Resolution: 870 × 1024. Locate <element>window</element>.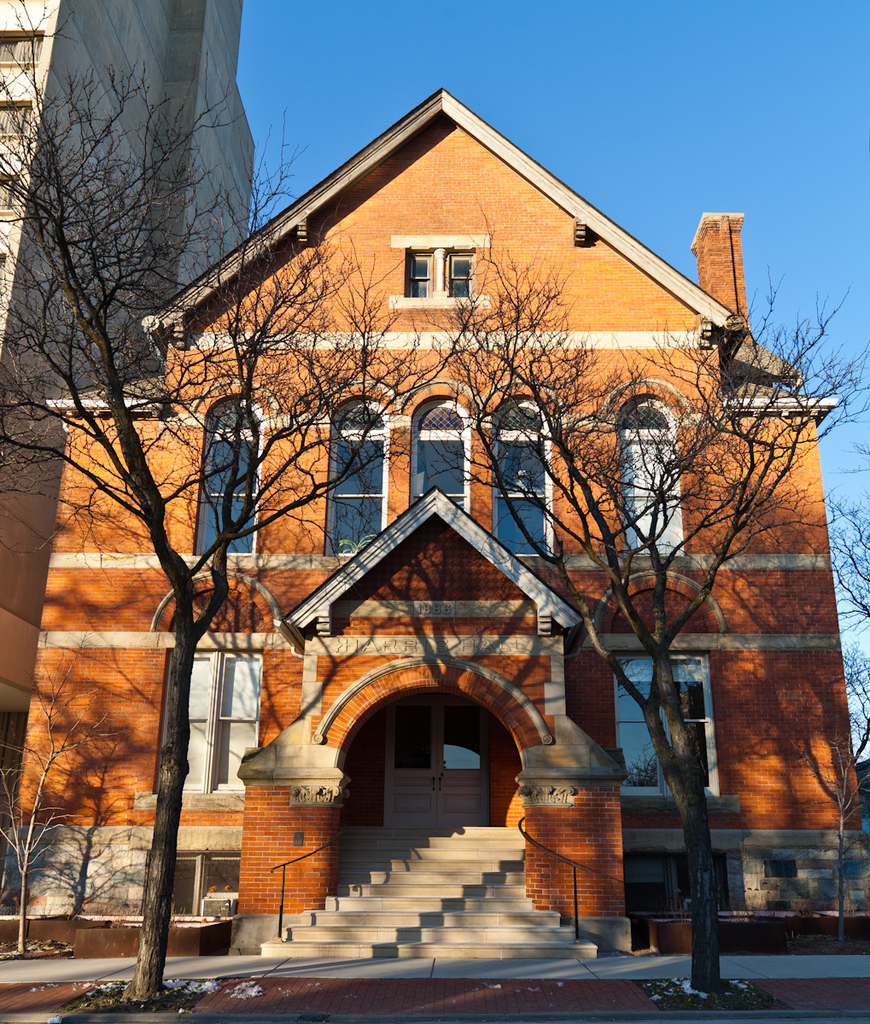
detection(322, 392, 393, 563).
